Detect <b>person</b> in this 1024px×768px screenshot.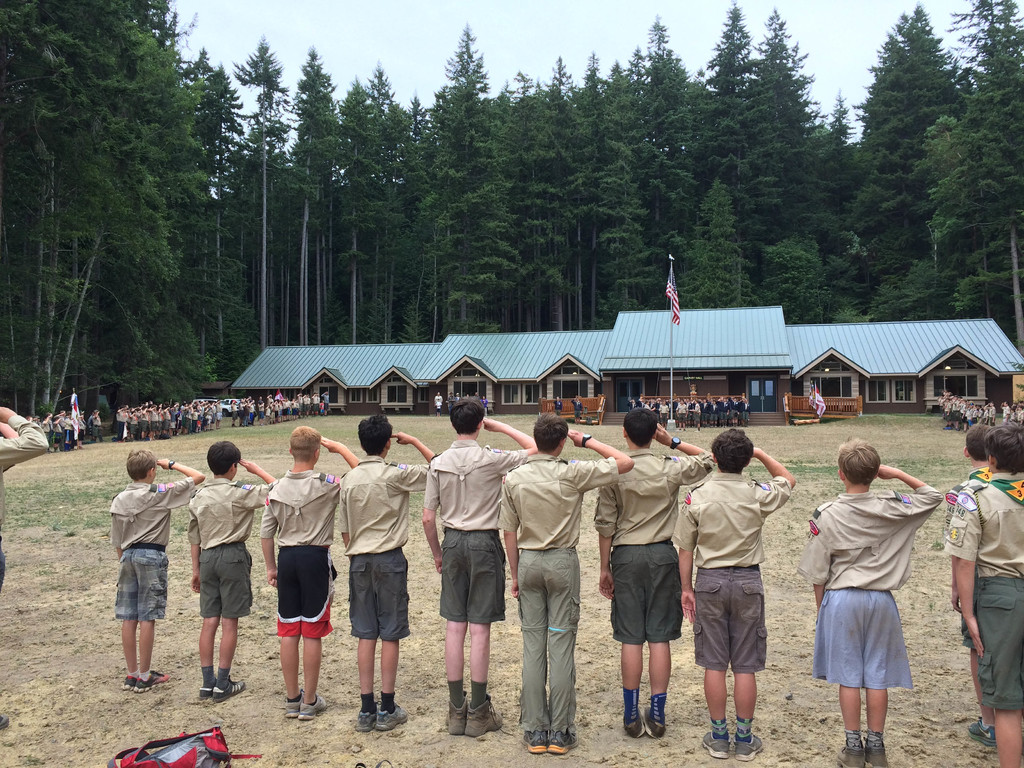
Detection: [left=334, top=415, right=439, bottom=737].
